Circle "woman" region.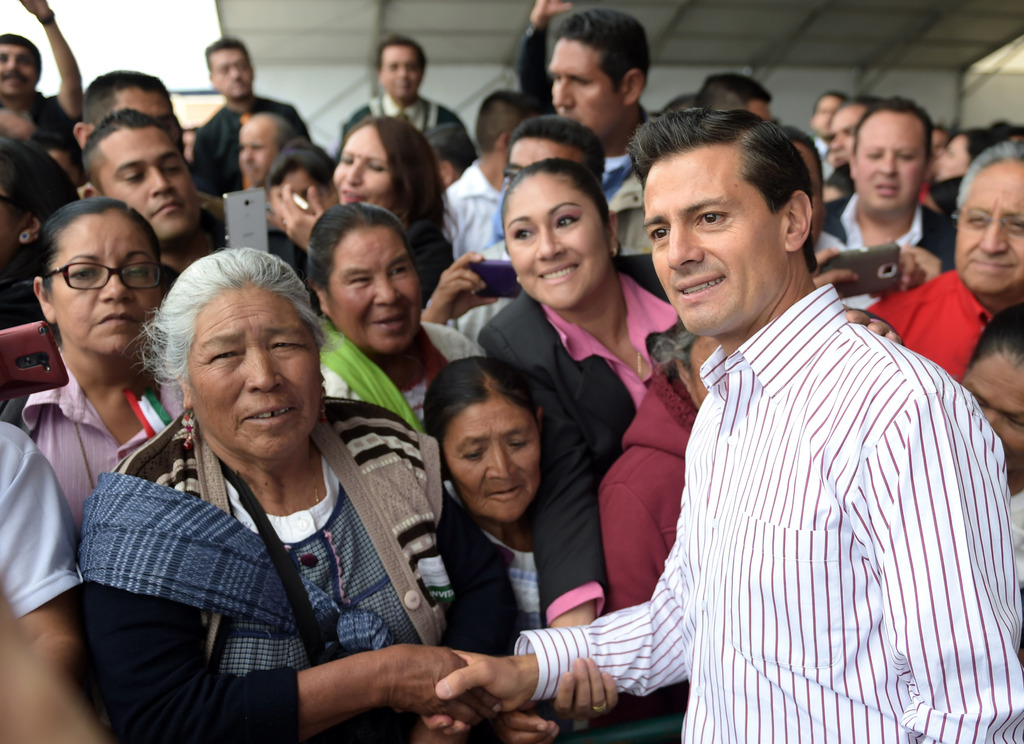
Region: <bbox>87, 216, 433, 743</bbox>.
